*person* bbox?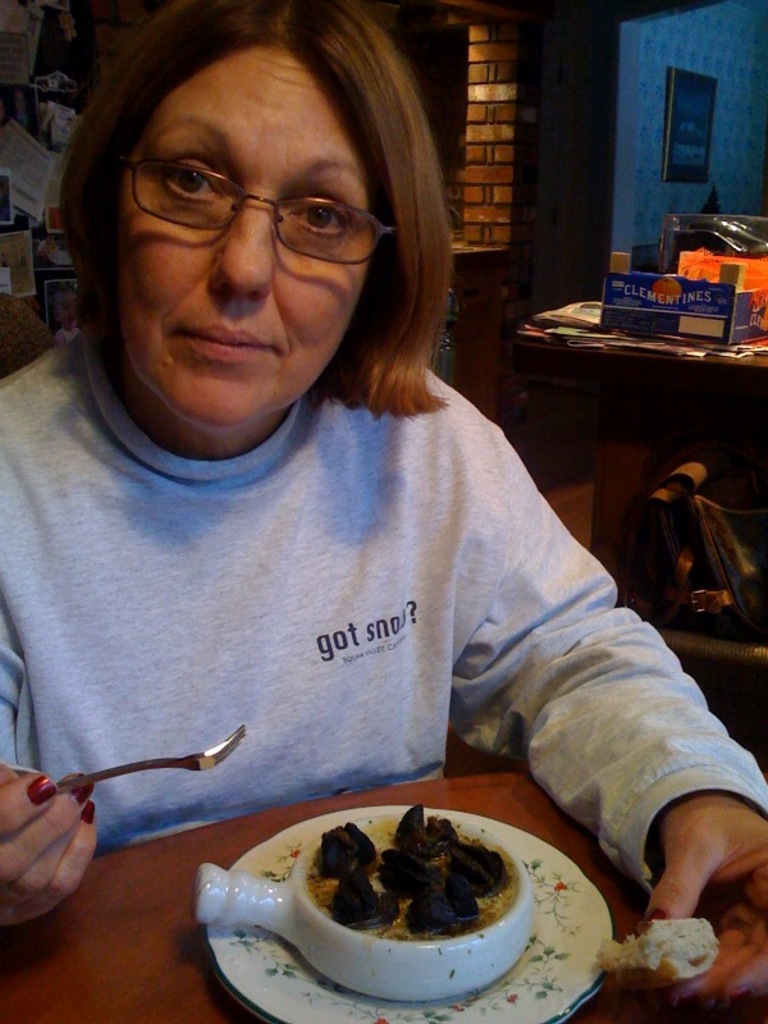
crop(0, 0, 767, 1018)
